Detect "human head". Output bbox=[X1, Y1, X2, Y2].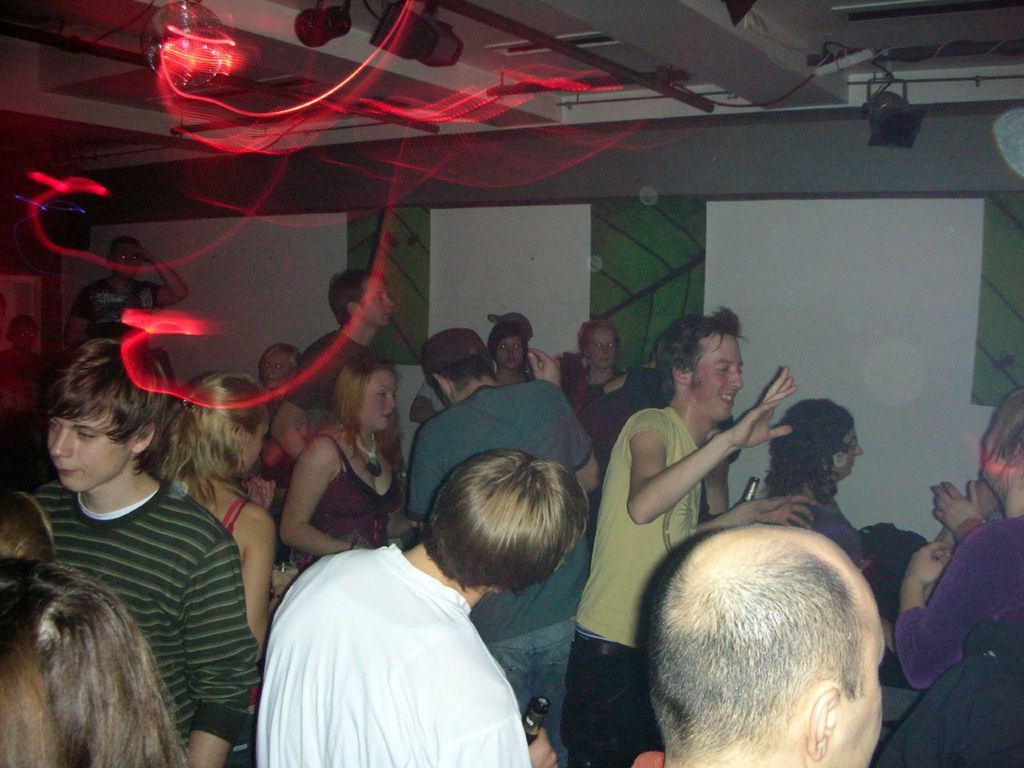
bbox=[978, 386, 1023, 498].
